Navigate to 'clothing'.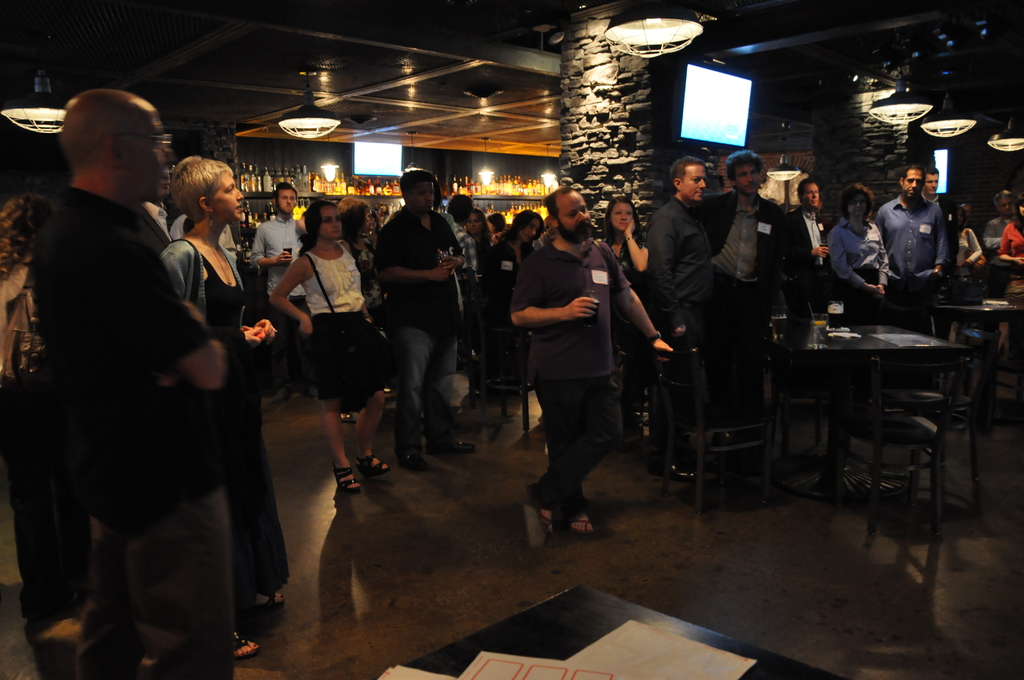
Navigation target: {"x1": 0, "y1": 259, "x2": 90, "y2": 645}.
